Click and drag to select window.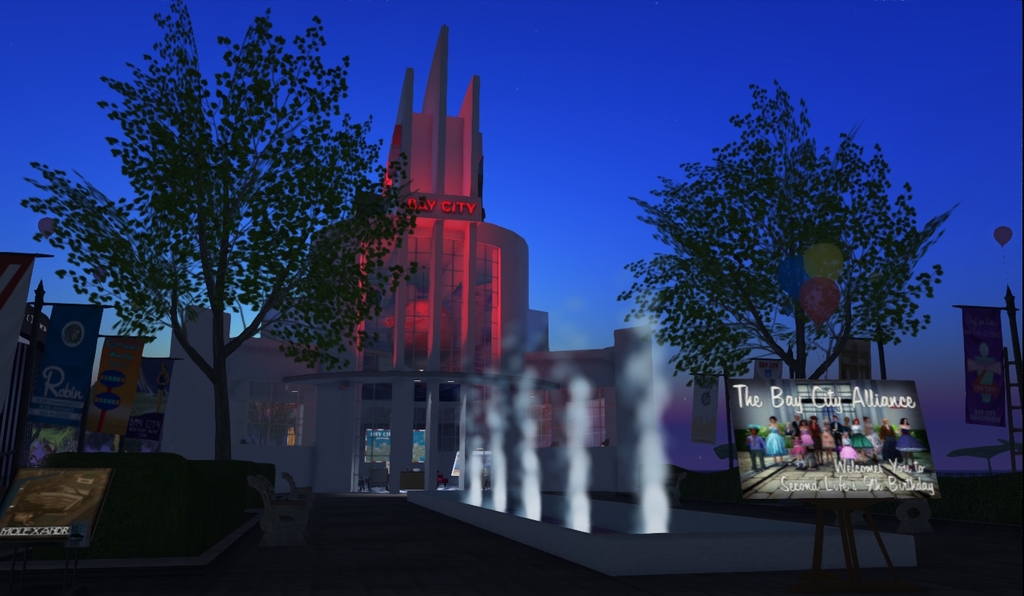
Selection: (left=412, top=383, right=428, bottom=401).
